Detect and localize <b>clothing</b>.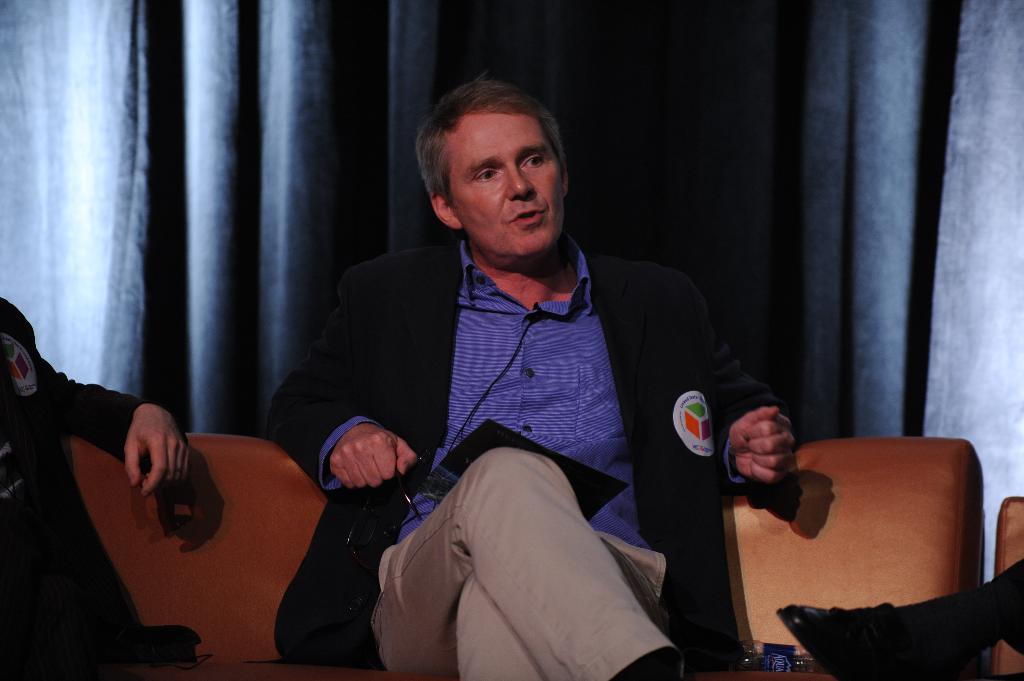
Localized at 895, 557, 1023, 662.
